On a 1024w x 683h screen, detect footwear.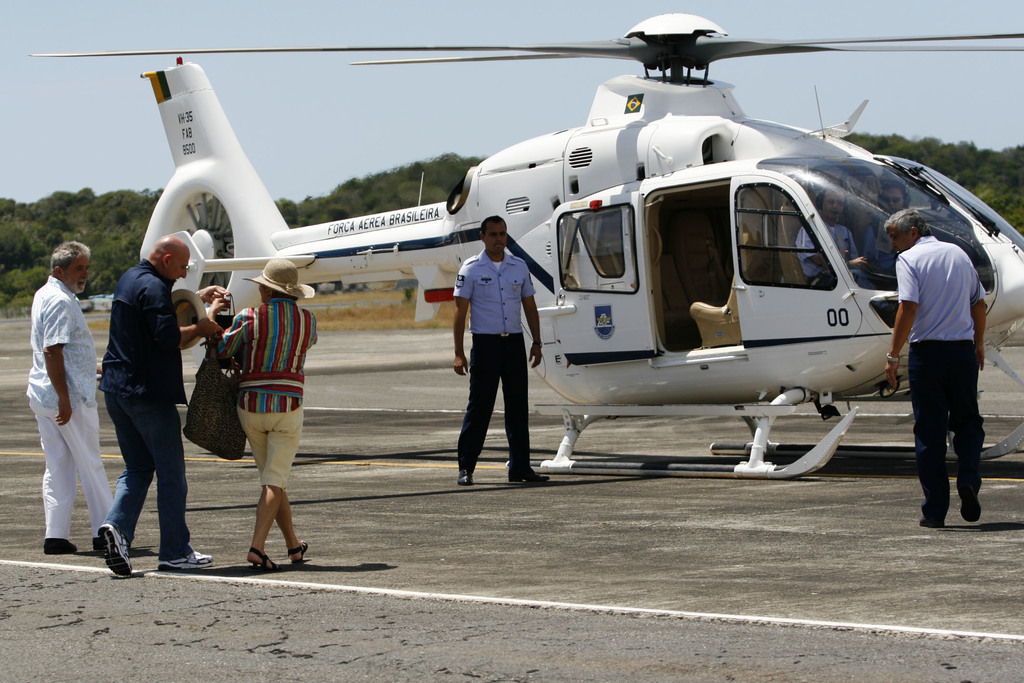
{"x1": 916, "y1": 495, "x2": 956, "y2": 537}.
